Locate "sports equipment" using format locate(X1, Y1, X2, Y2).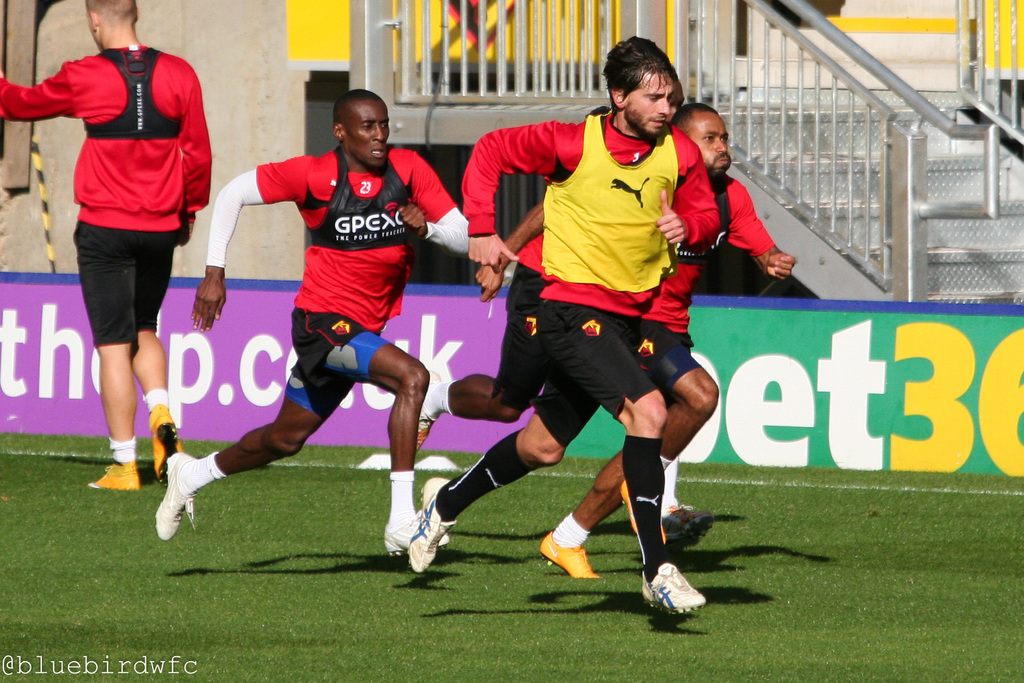
locate(404, 496, 460, 573).
